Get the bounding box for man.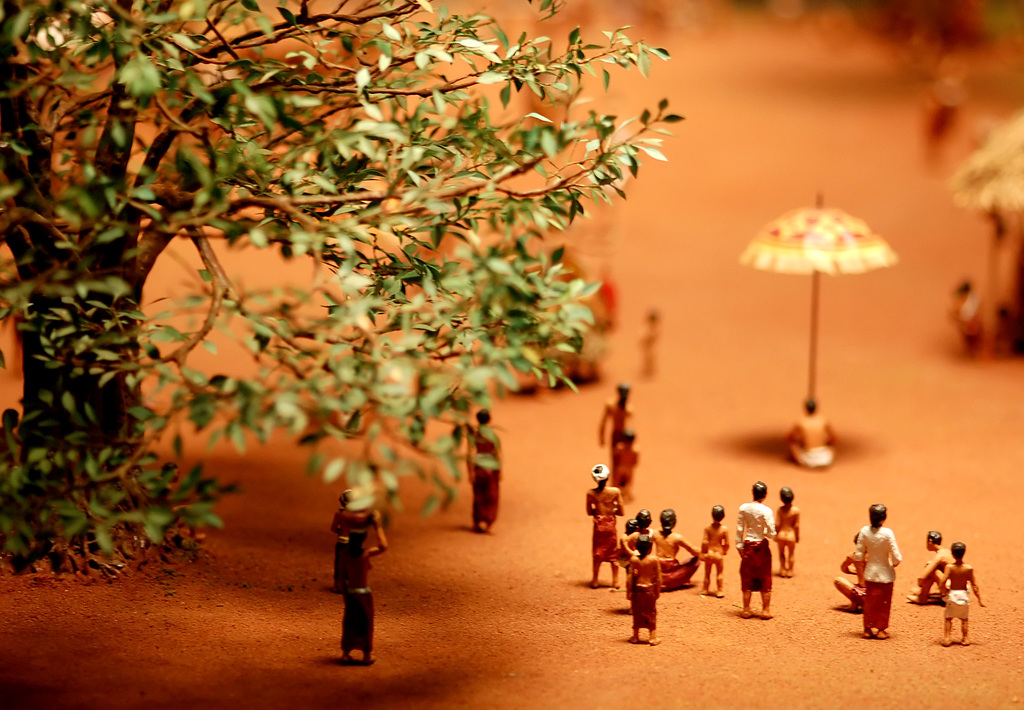
<bbox>733, 480, 776, 622</bbox>.
